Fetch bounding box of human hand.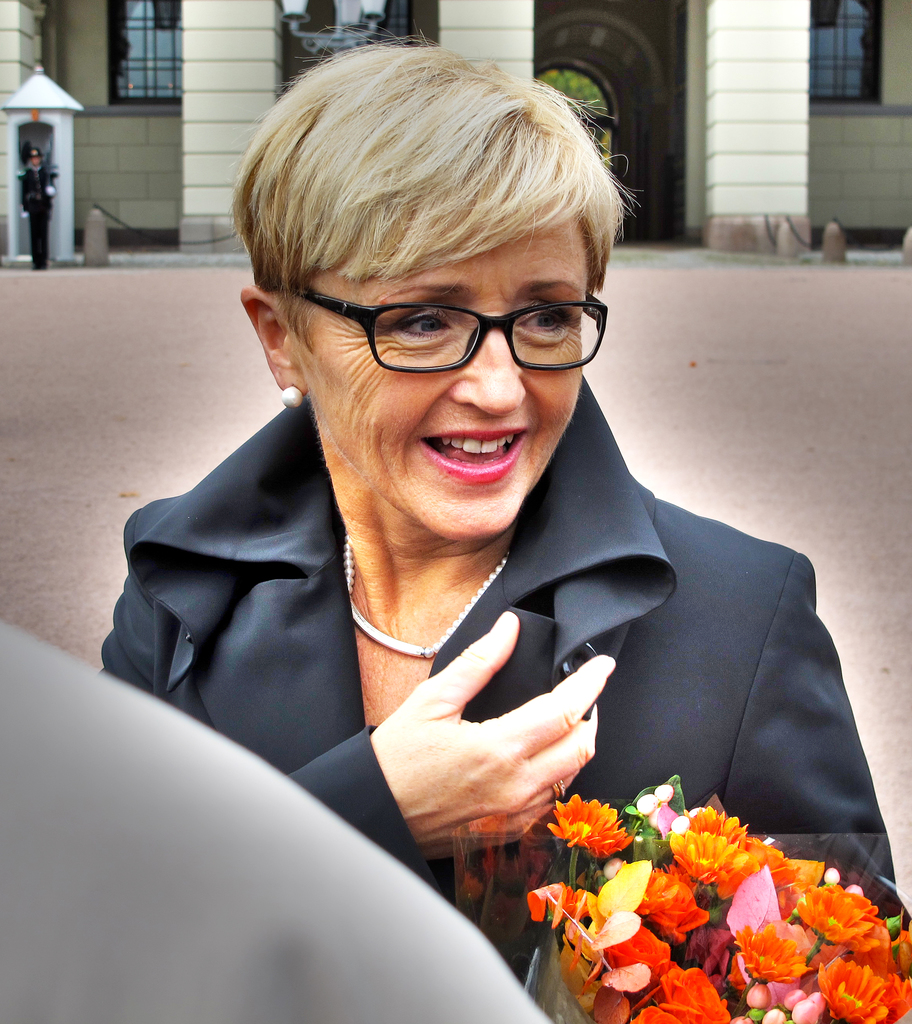
Bbox: [356, 607, 628, 838].
